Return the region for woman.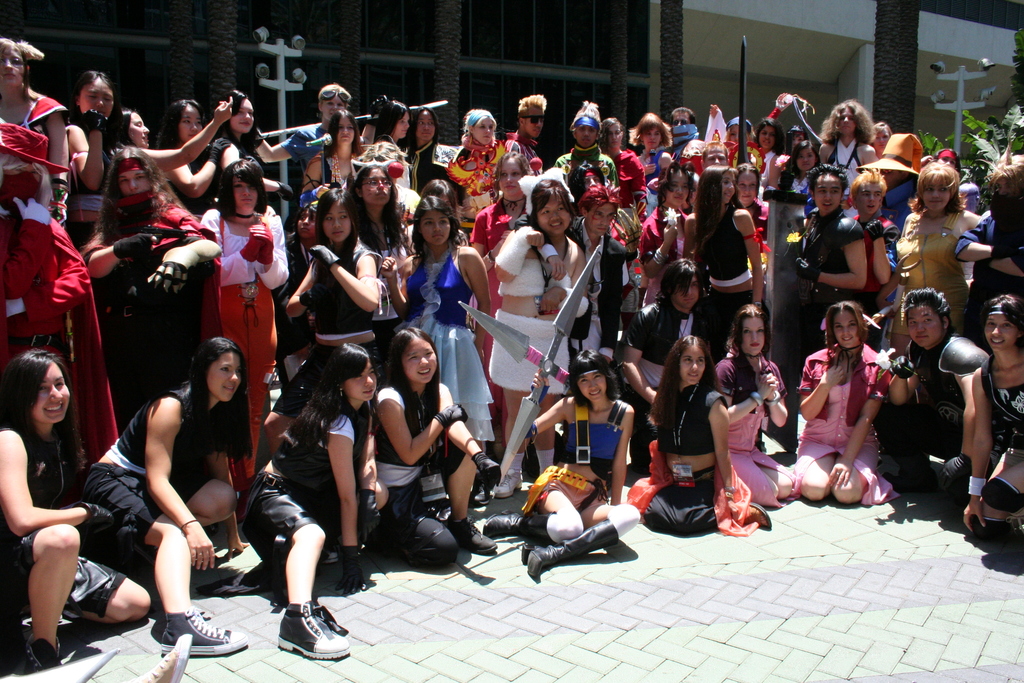
417 181 462 218.
